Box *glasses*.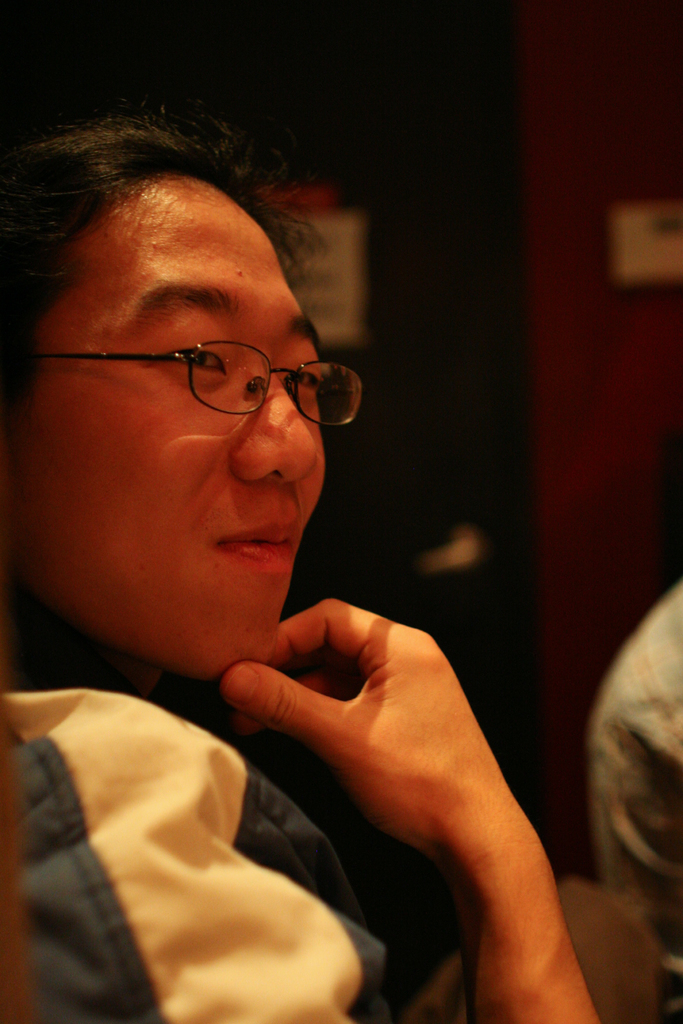
left=1, top=337, right=363, bottom=428.
